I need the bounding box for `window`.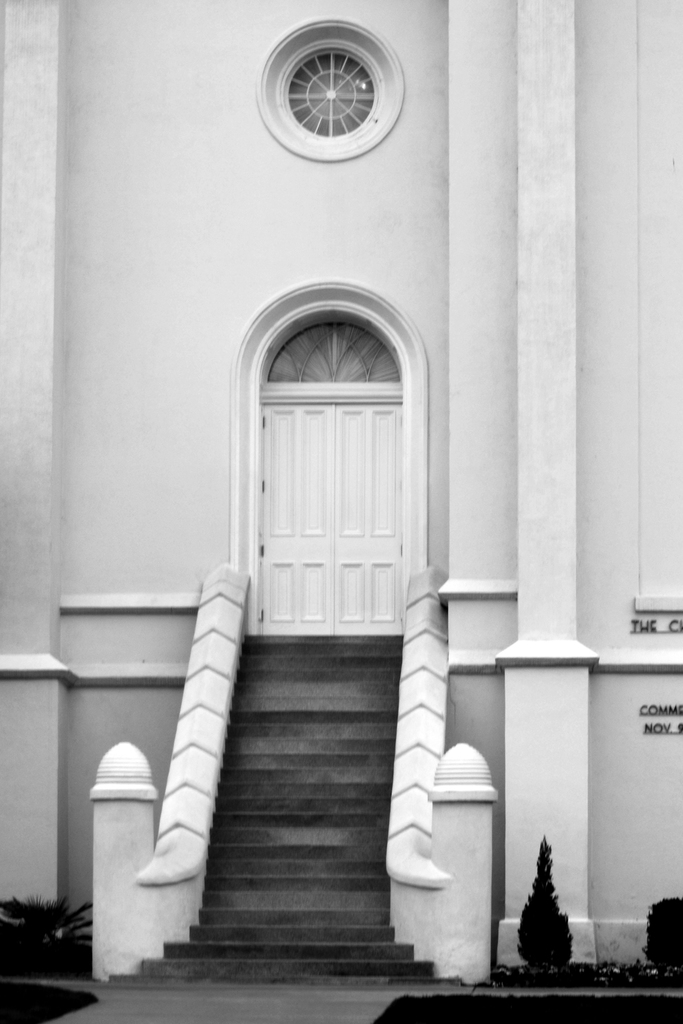
Here it is: box(262, 24, 411, 141).
